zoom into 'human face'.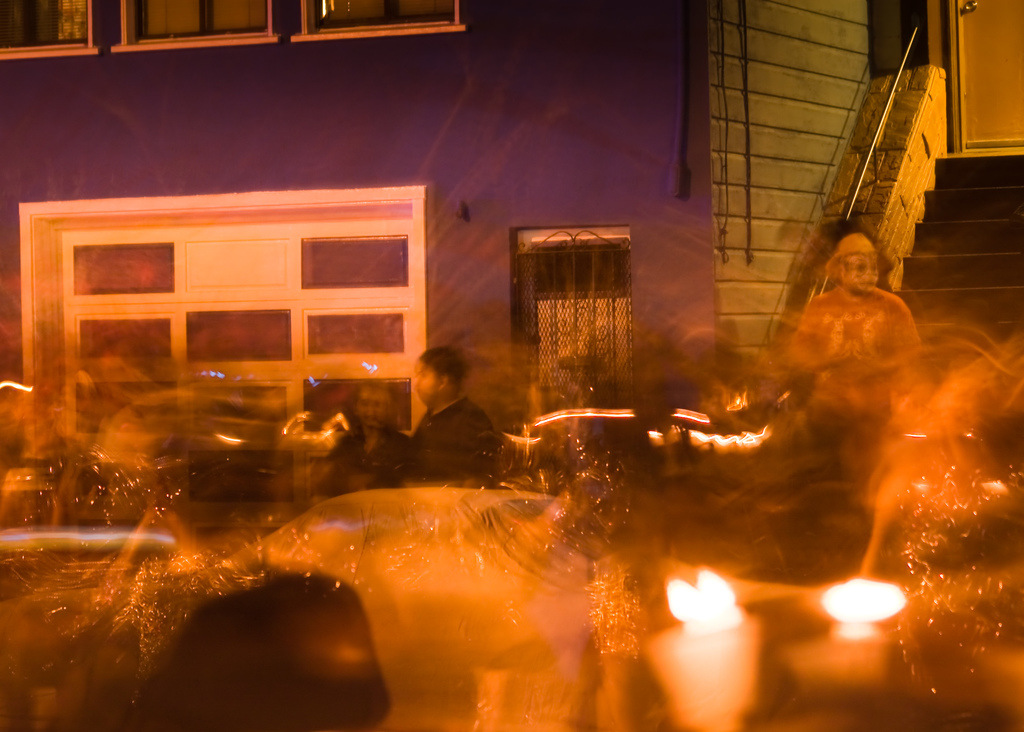
Zoom target: crop(414, 364, 436, 401).
